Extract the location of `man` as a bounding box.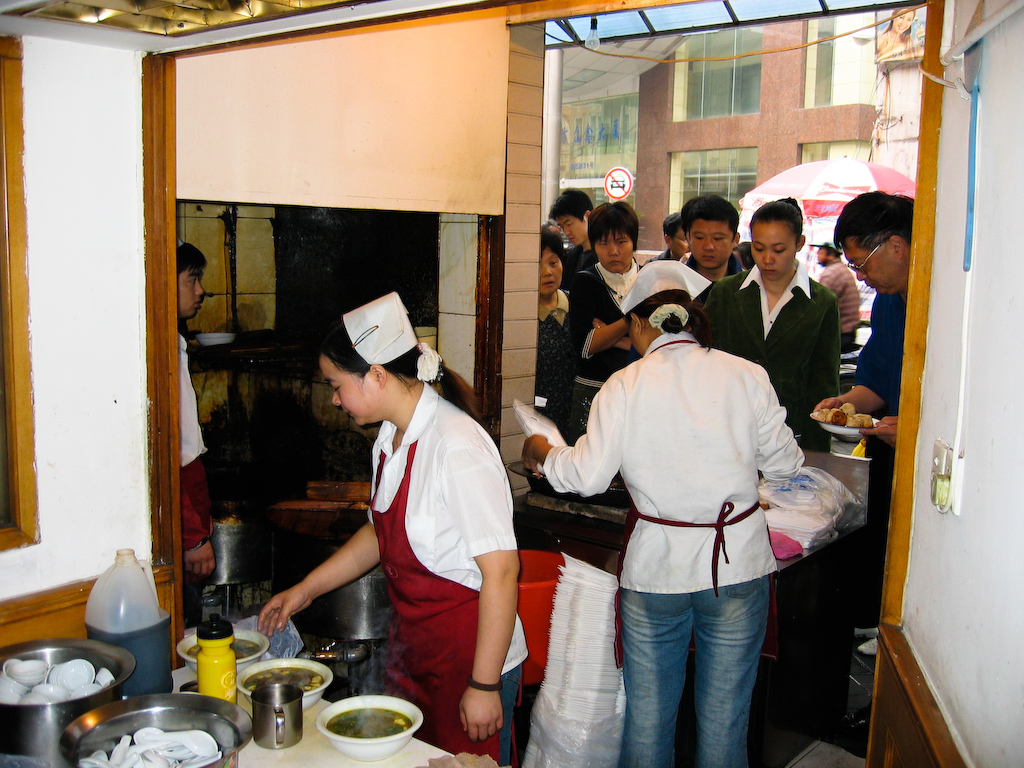
638, 211, 689, 265.
